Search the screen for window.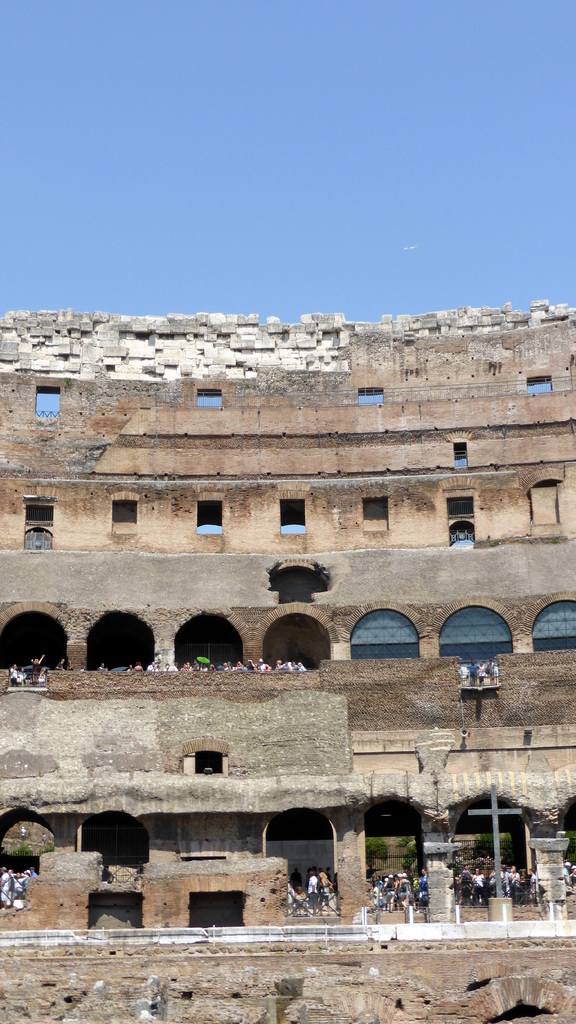
Found at box=[527, 483, 559, 524].
